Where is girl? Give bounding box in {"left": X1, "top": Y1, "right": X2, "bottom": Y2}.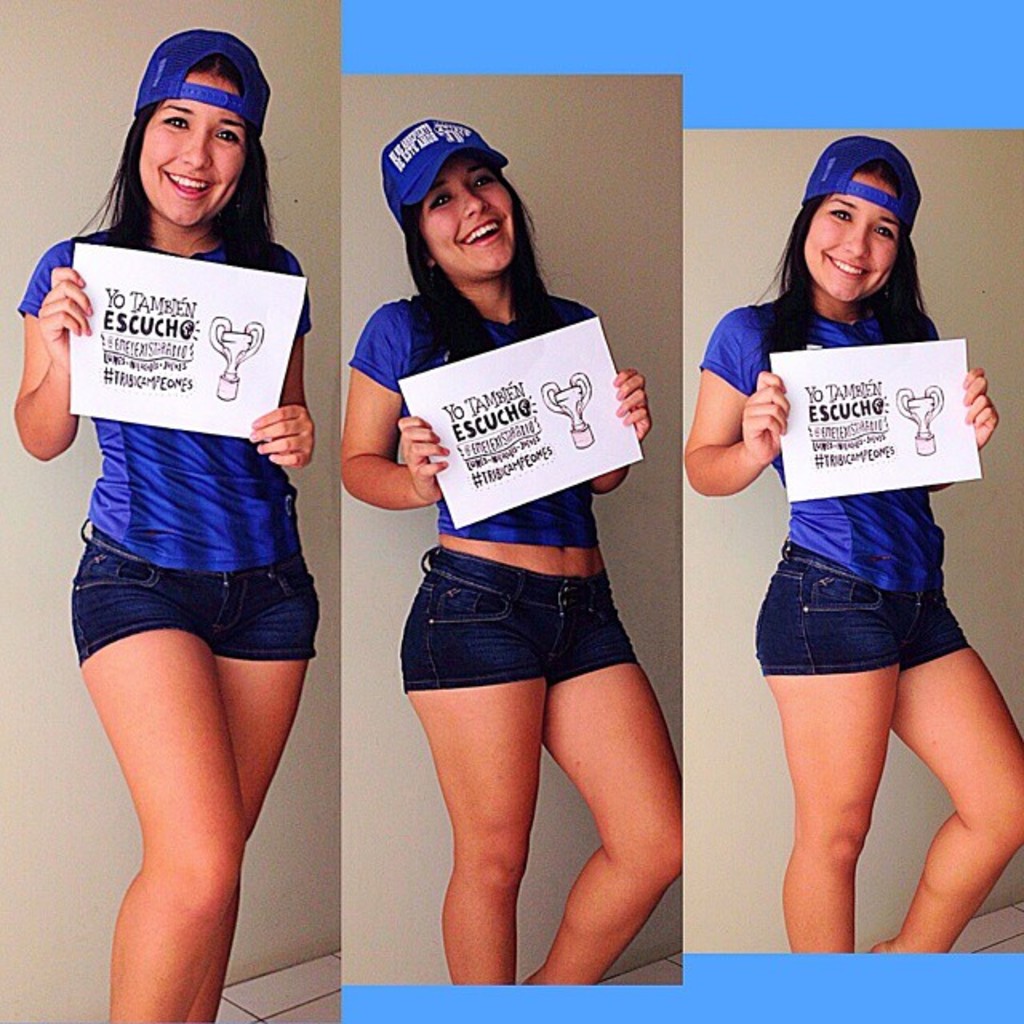
{"left": 16, "top": 30, "right": 317, "bottom": 1019}.
